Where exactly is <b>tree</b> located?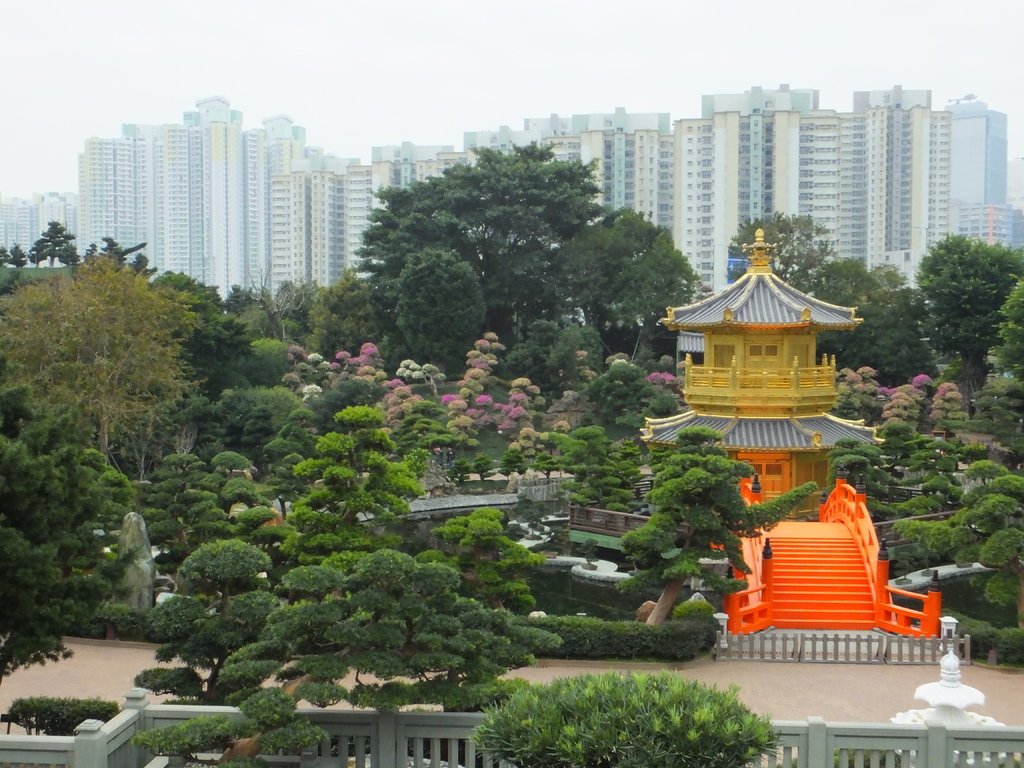
Its bounding box is bbox=[629, 426, 799, 604].
